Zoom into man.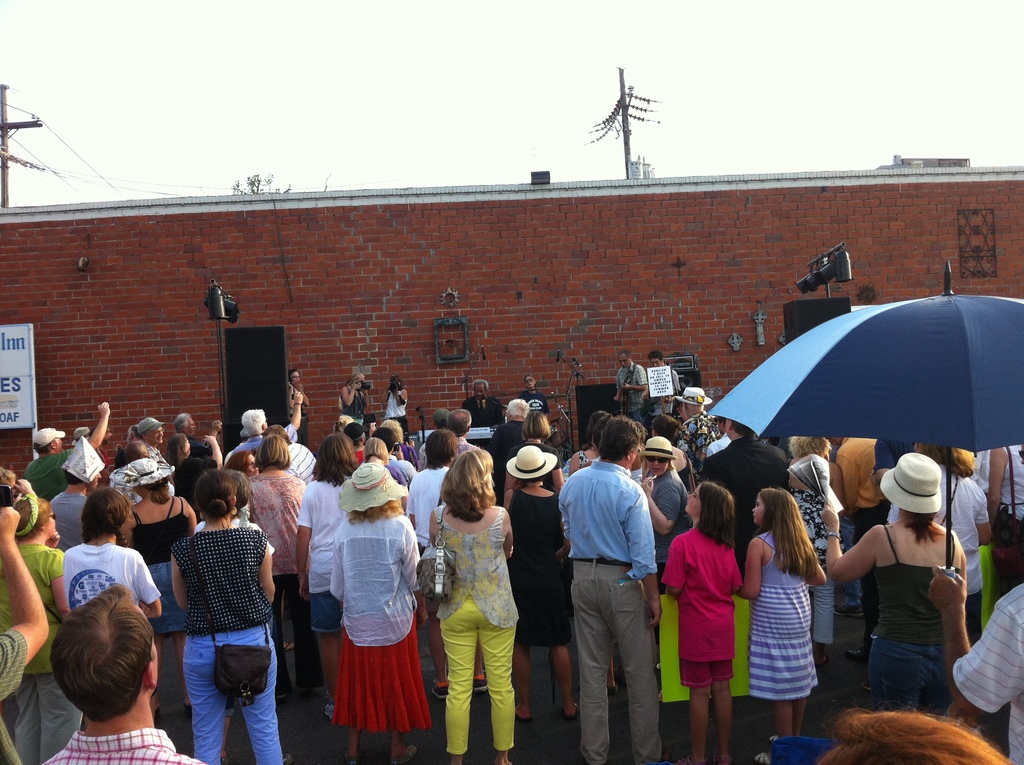
Zoom target: detection(611, 343, 644, 428).
